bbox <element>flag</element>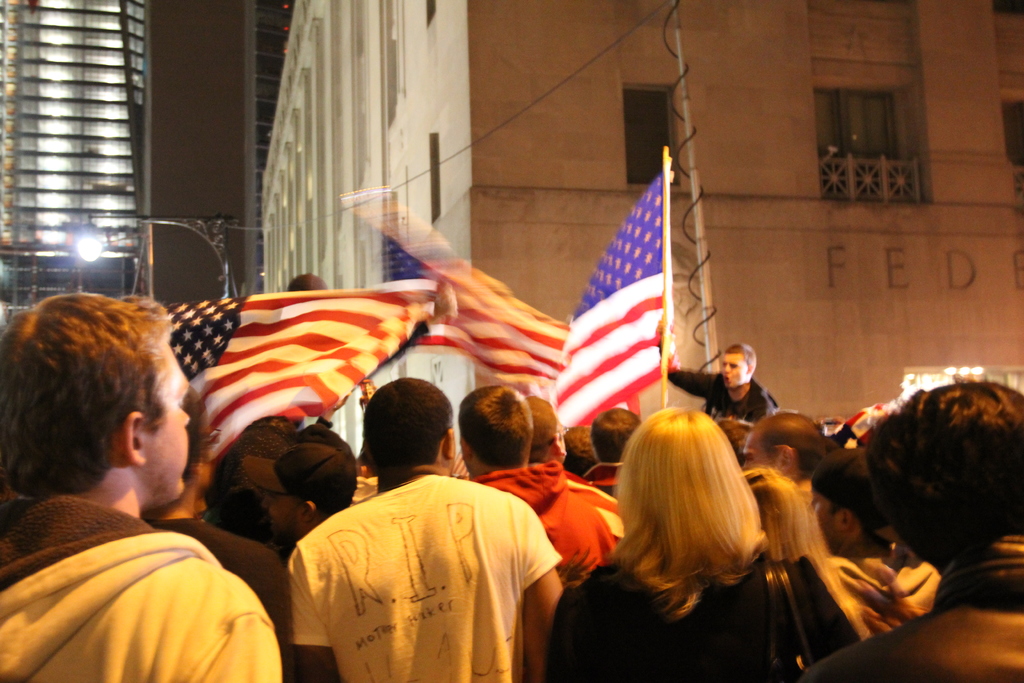
locate(555, 161, 688, 446)
